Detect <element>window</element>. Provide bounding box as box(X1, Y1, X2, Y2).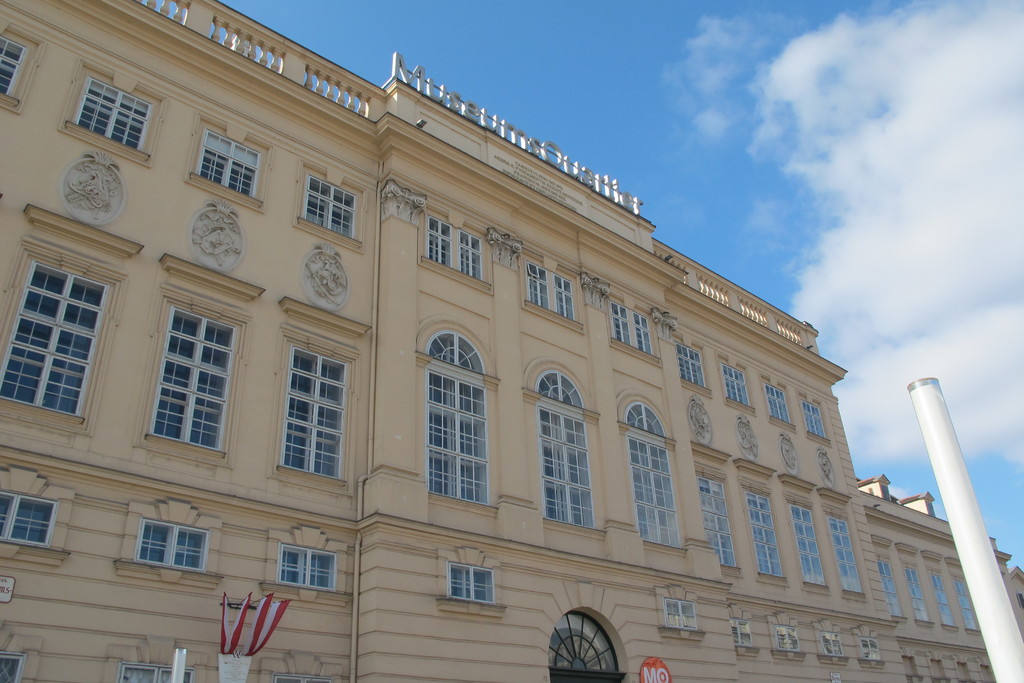
box(737, 458, 792, 589).
